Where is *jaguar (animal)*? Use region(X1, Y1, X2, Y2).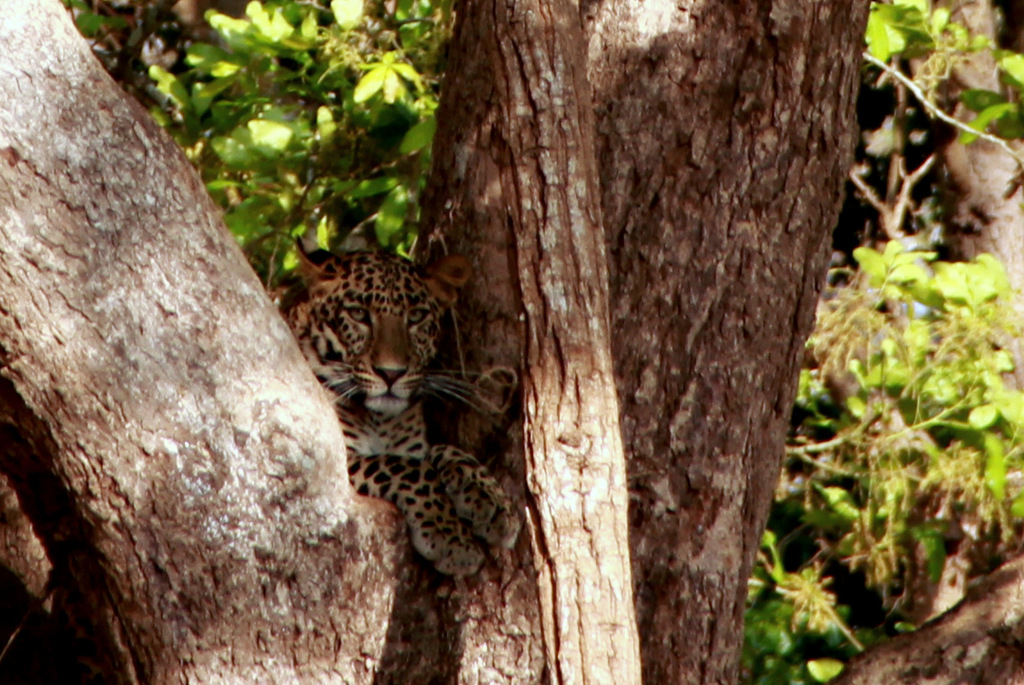
region(273, 235, 520, 575).
